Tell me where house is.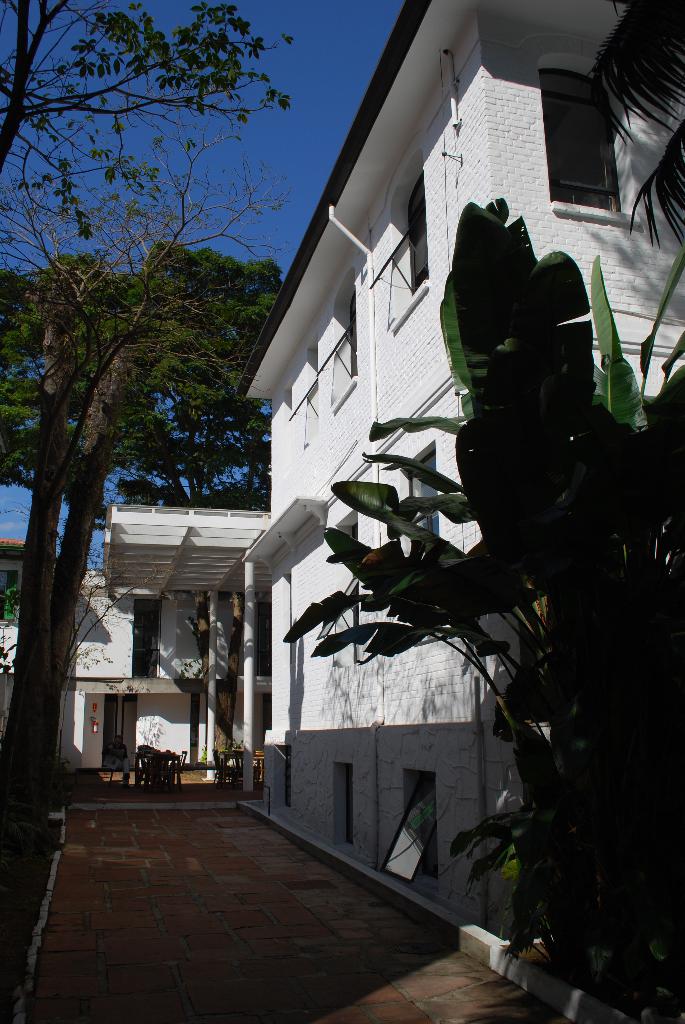
house is at 0, 495, 279, 804.
